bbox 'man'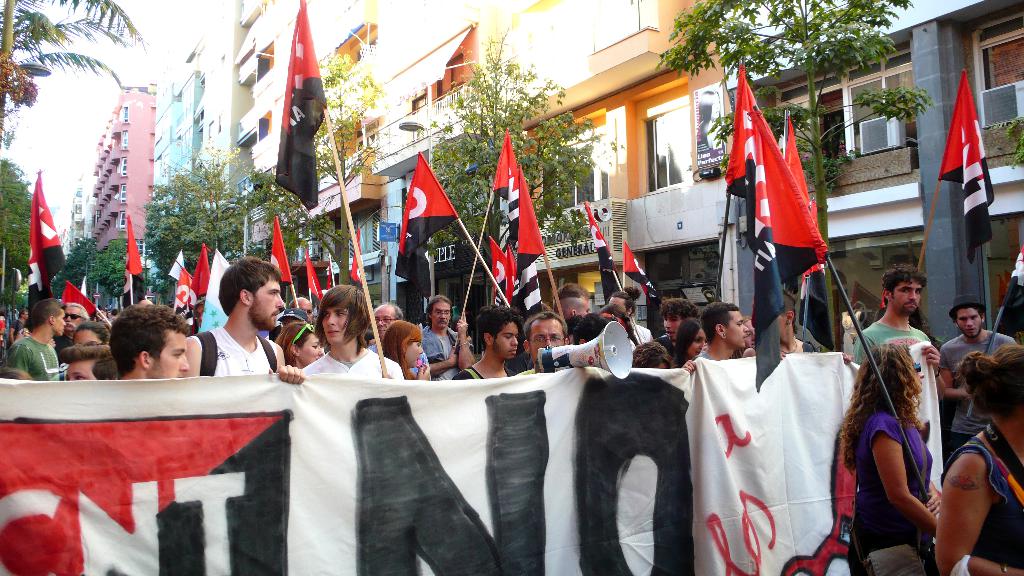
locate(854, 262, 942, 392)
